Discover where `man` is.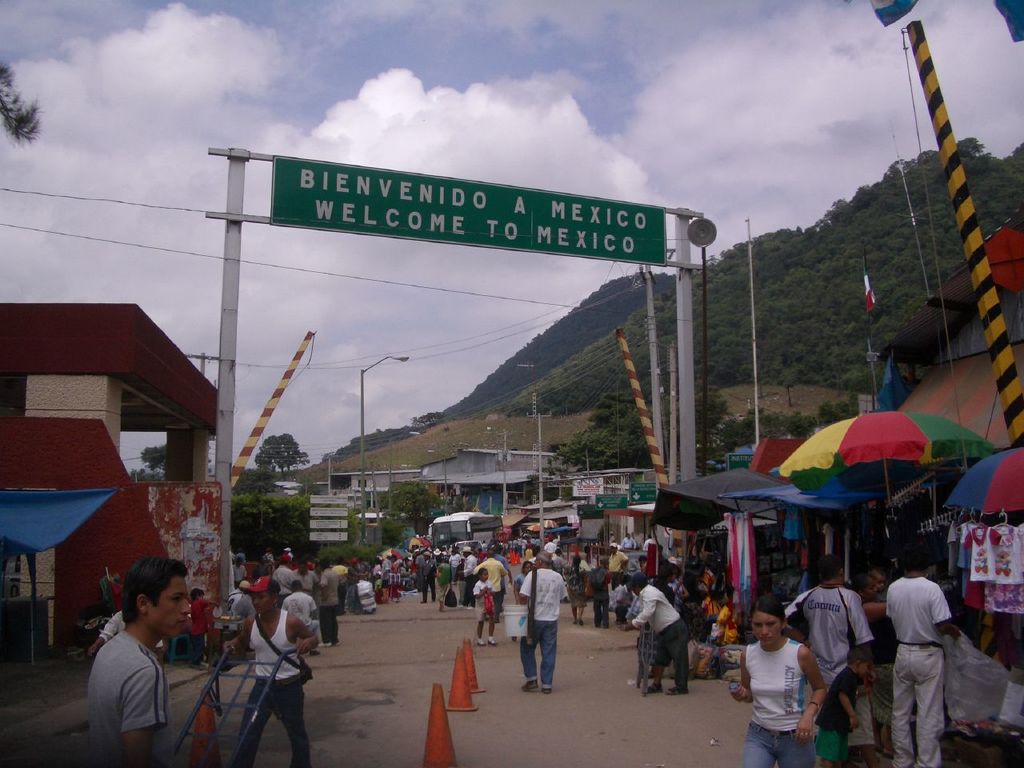
Discovered at 518,552,574,694.
